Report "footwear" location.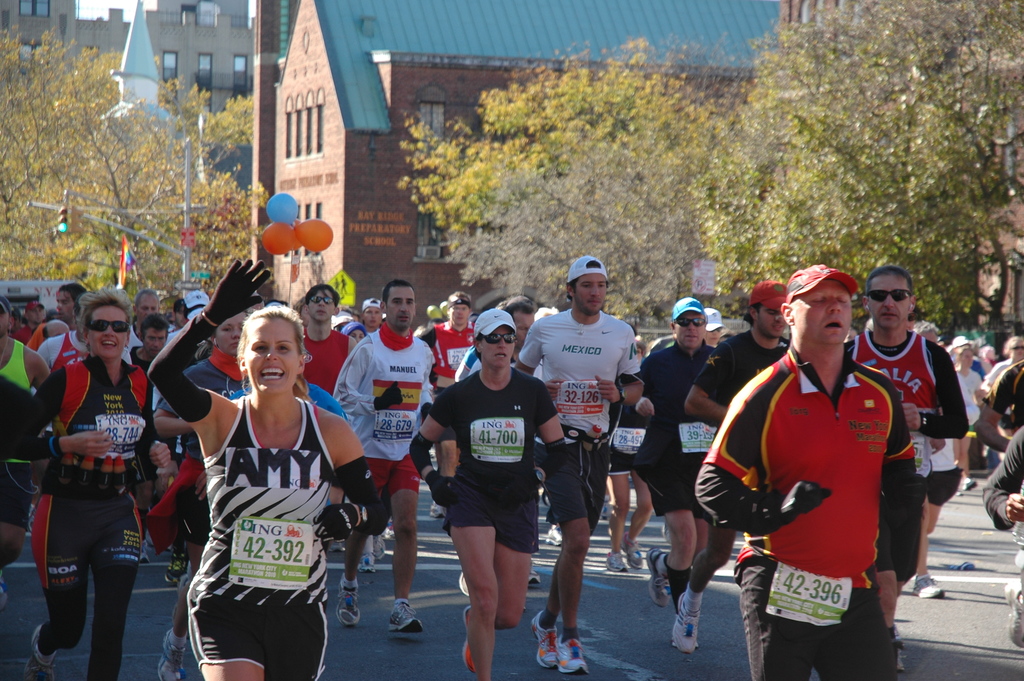
Report: <region>168, 549, 192, 587</region>.
